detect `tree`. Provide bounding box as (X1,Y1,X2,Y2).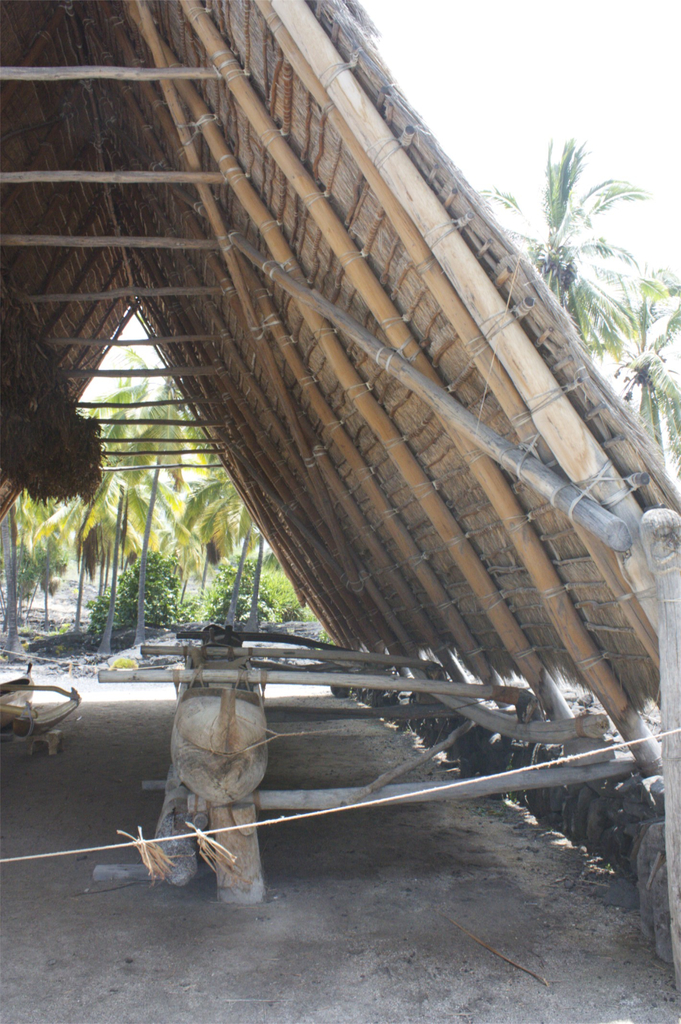
(489,90,663,381).
